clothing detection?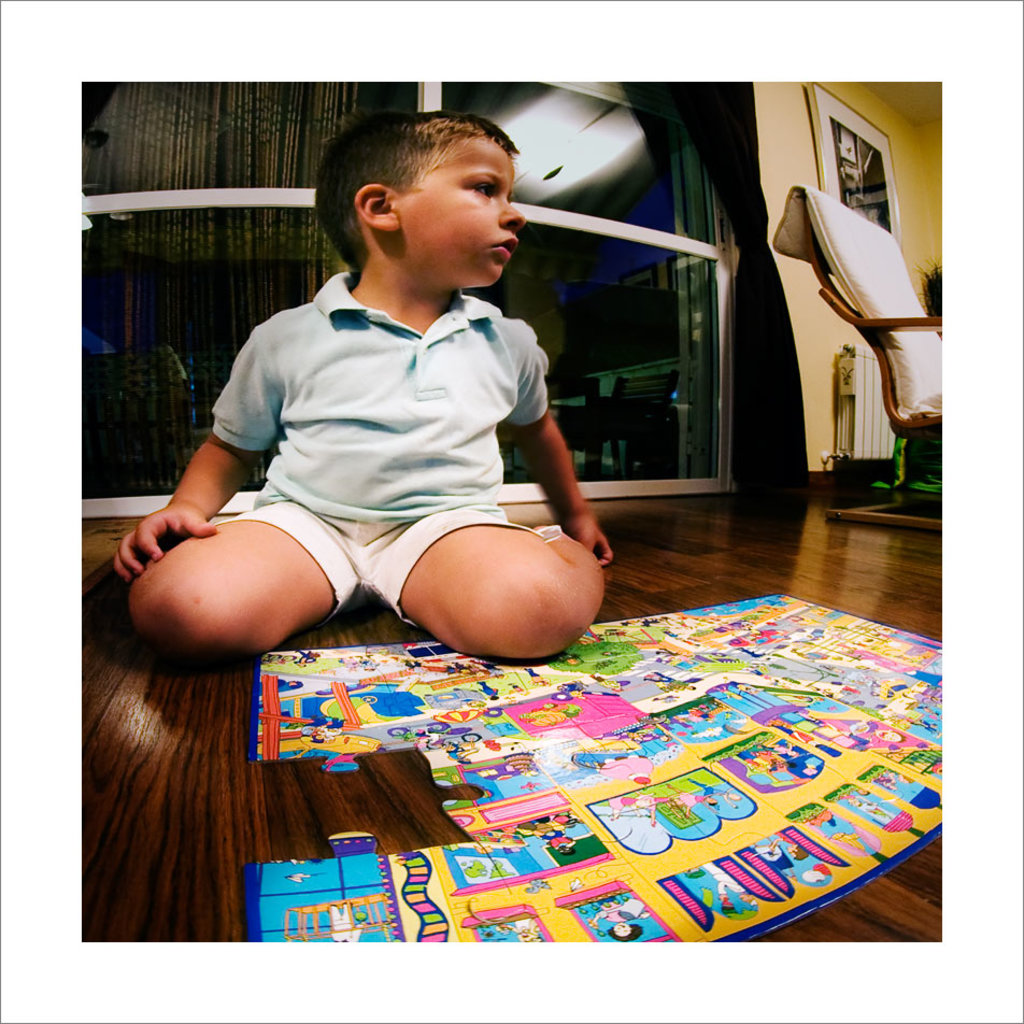
163,212,606,657
